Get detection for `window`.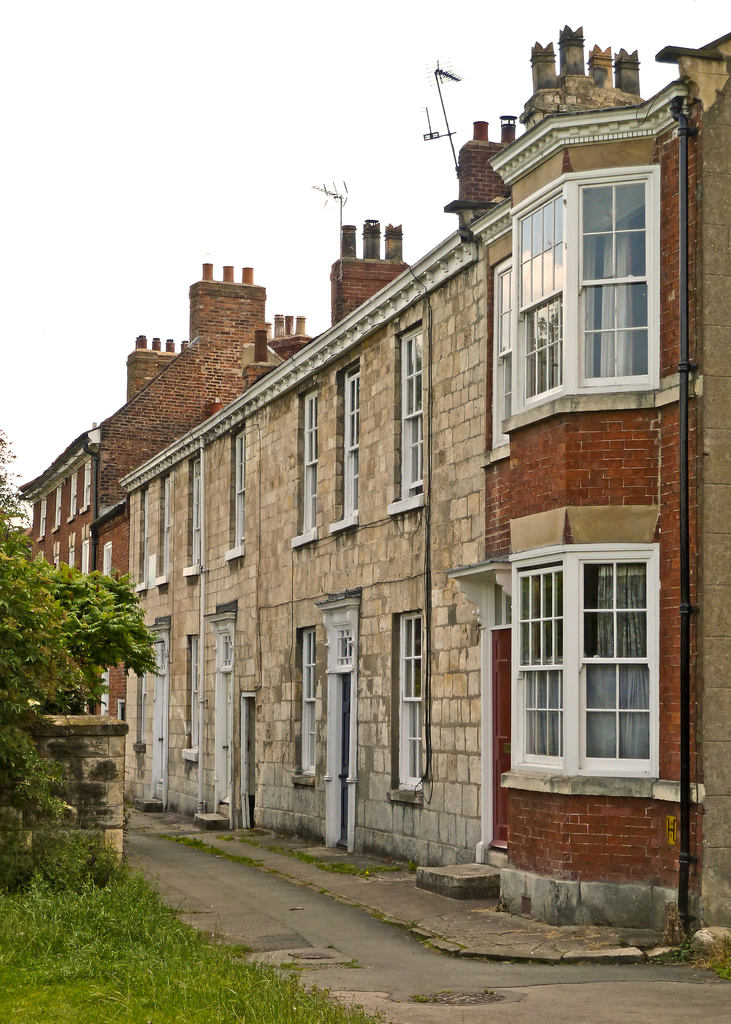
Detection: (x1=391, y1=323, x2=426, y2=517).
